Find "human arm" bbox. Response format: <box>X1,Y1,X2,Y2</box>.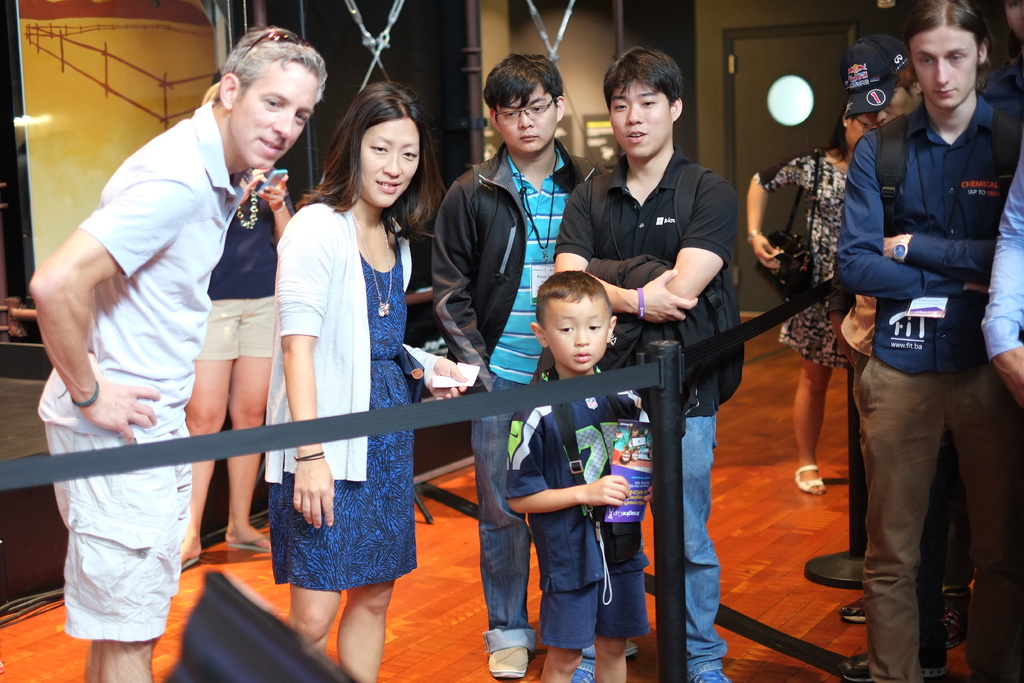
<box>828,131,986,300</box>.
